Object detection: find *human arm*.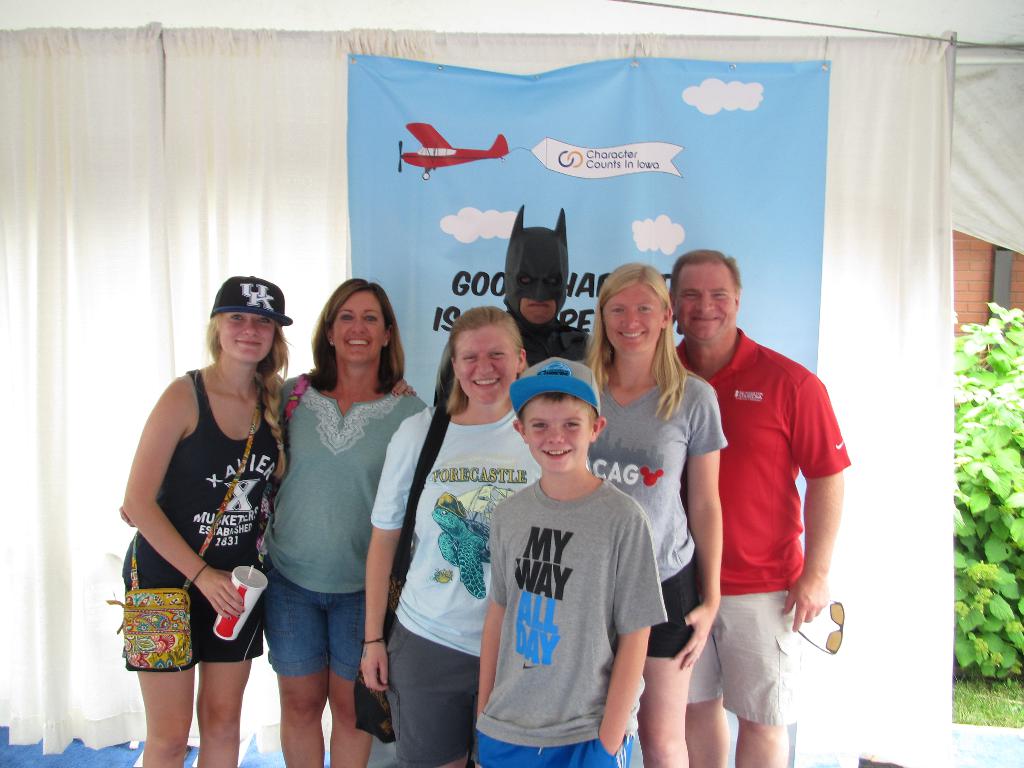
598:509:670:757.
